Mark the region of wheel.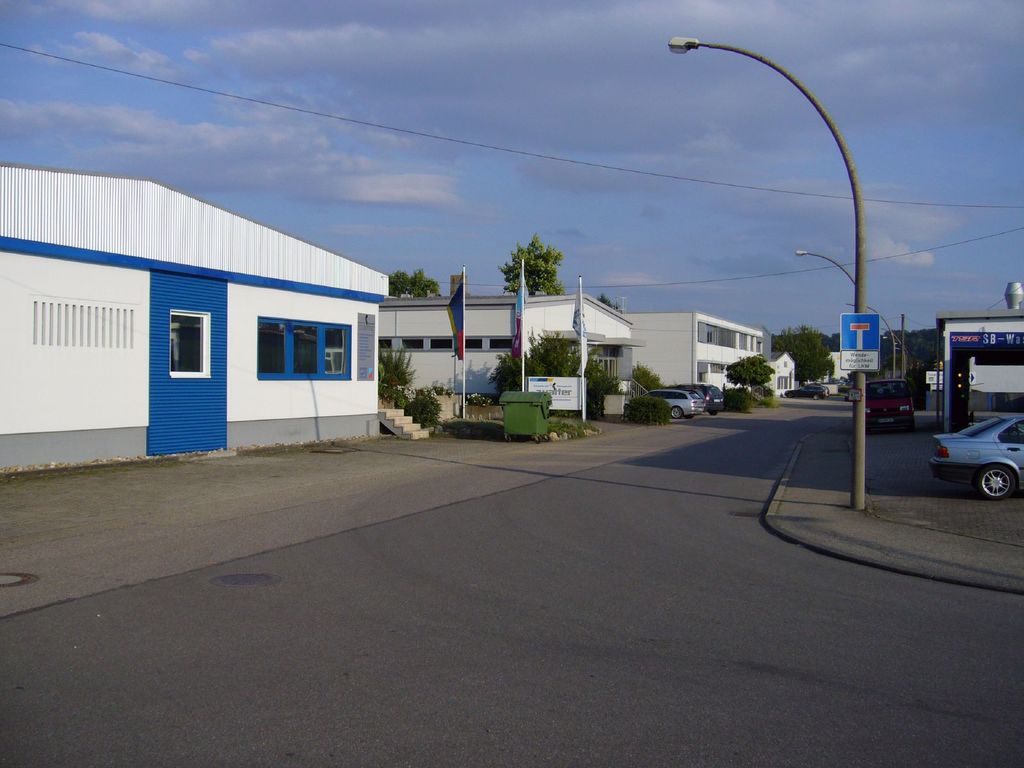
Region: <box>684,415,692,419</box>.
